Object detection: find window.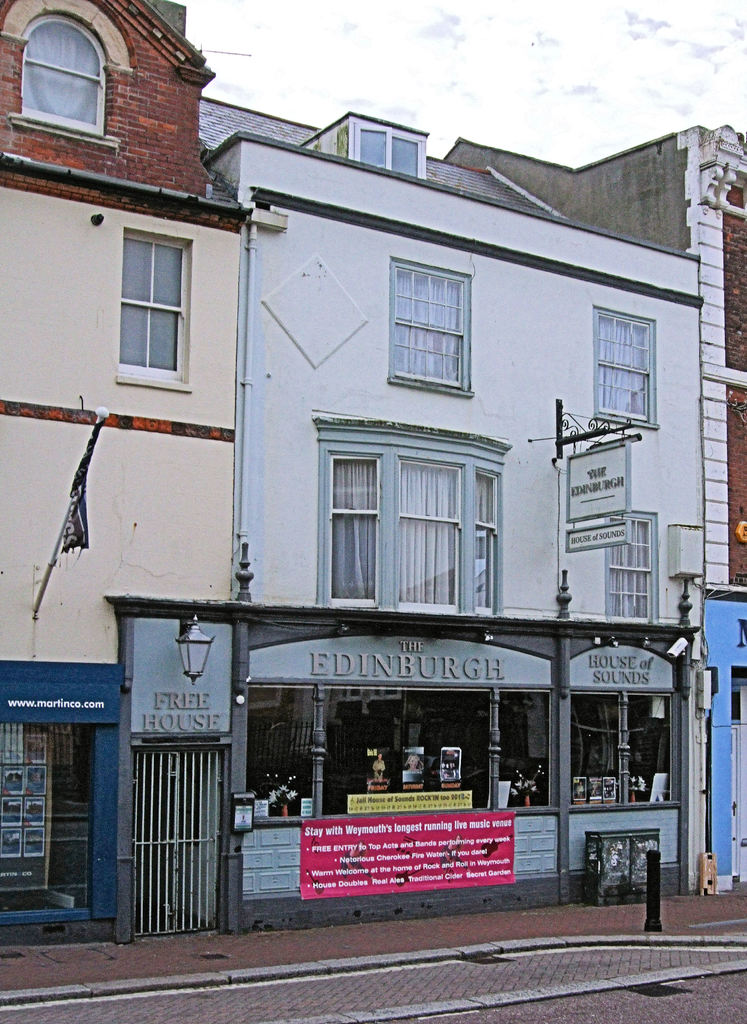
x1=311, y1=407, x2=514, y2=609.
